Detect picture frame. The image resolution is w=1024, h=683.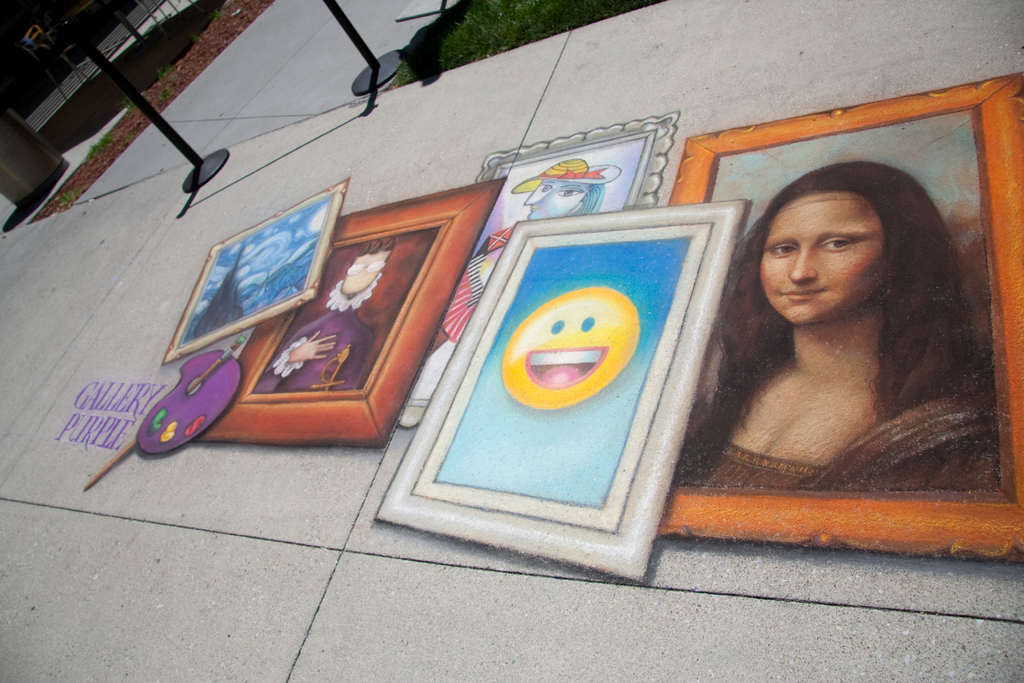
x1=660, y1=74, x2=1023, y2=563.
